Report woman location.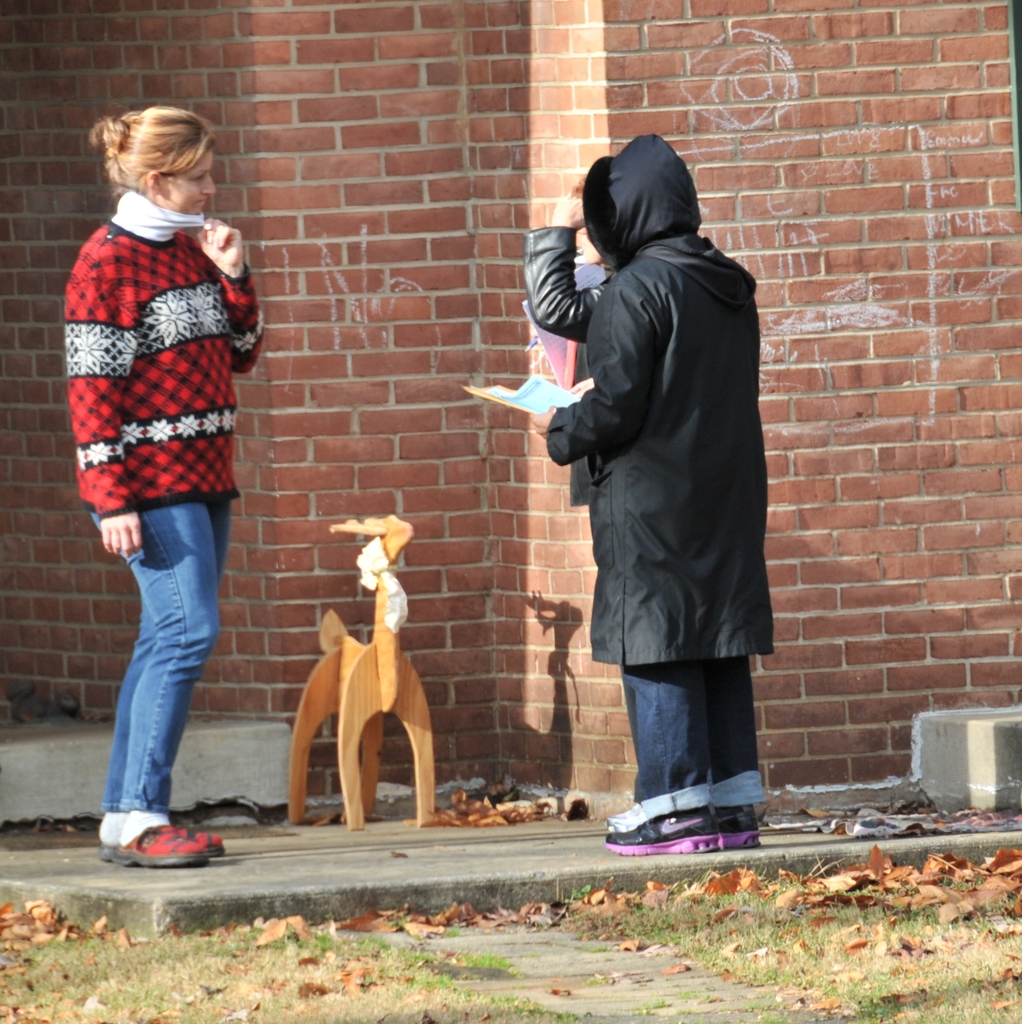
Report: pyautogui.locateOnScreen(535, 130, 759, 860).
